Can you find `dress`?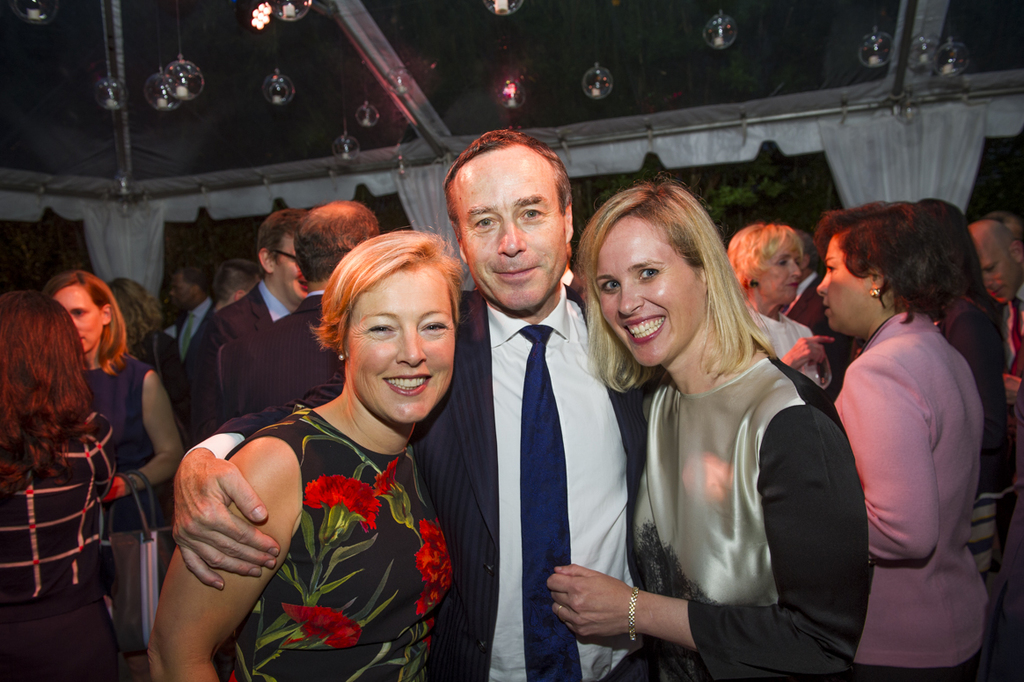
Yes, bounding box: Rect(209, 405, 451, 681).
